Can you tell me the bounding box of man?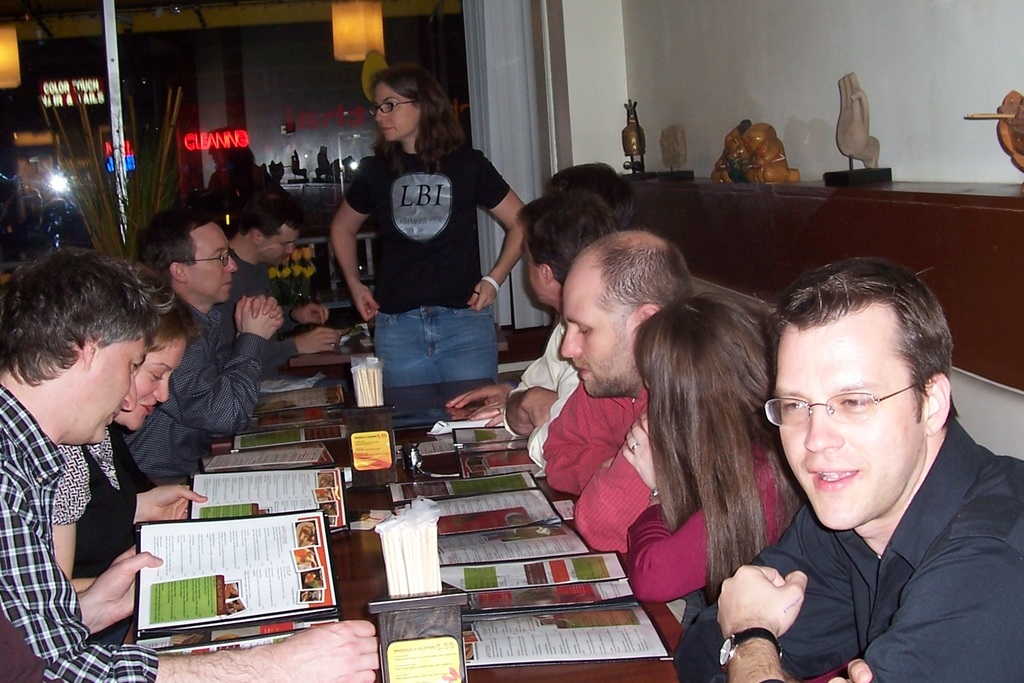
(0,245,379,682).
